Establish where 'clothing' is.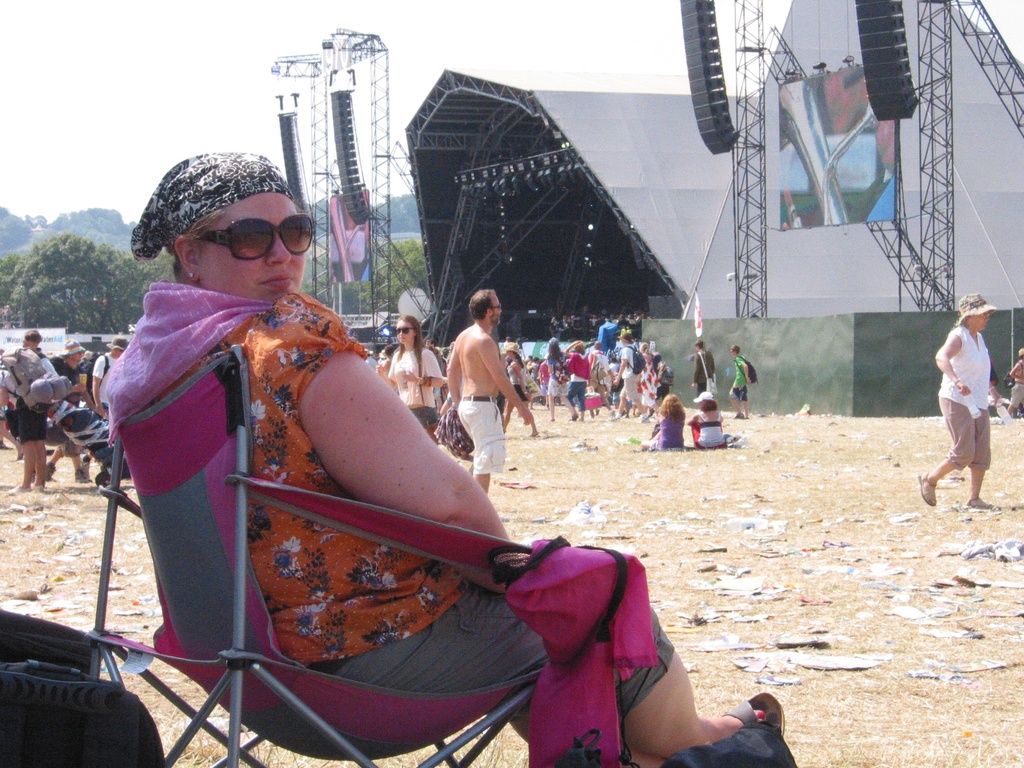
Established at (51,357,91,455).
